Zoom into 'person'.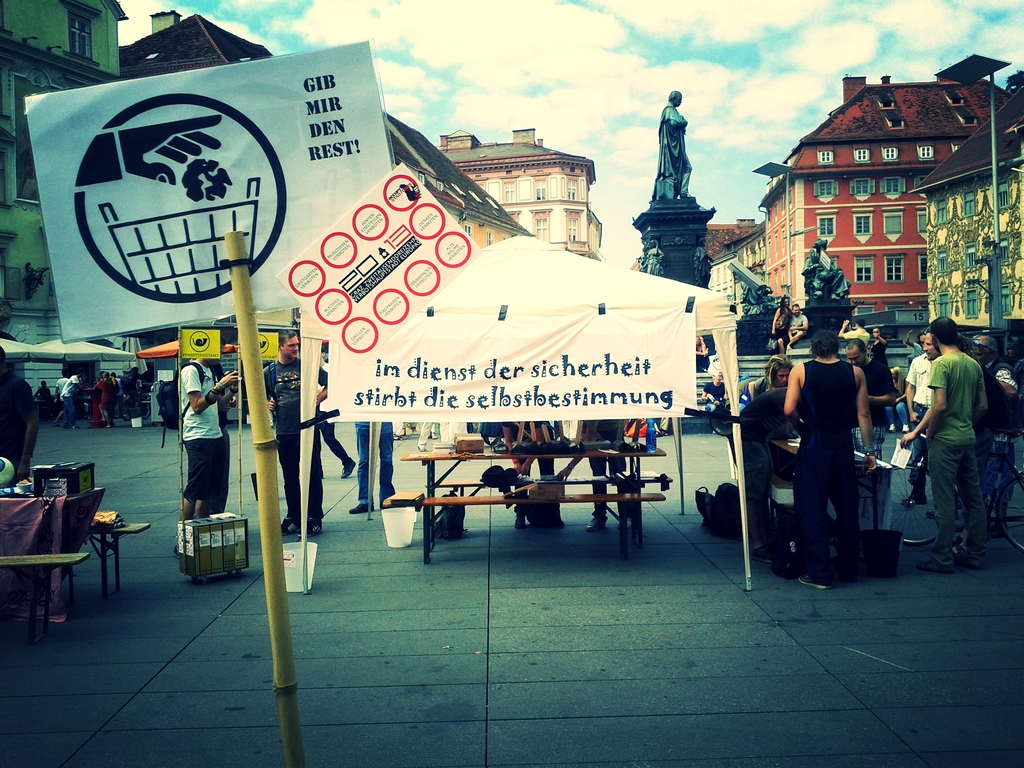
Zoom target: [x1=250, y1=328, x2=333, y2=537].
